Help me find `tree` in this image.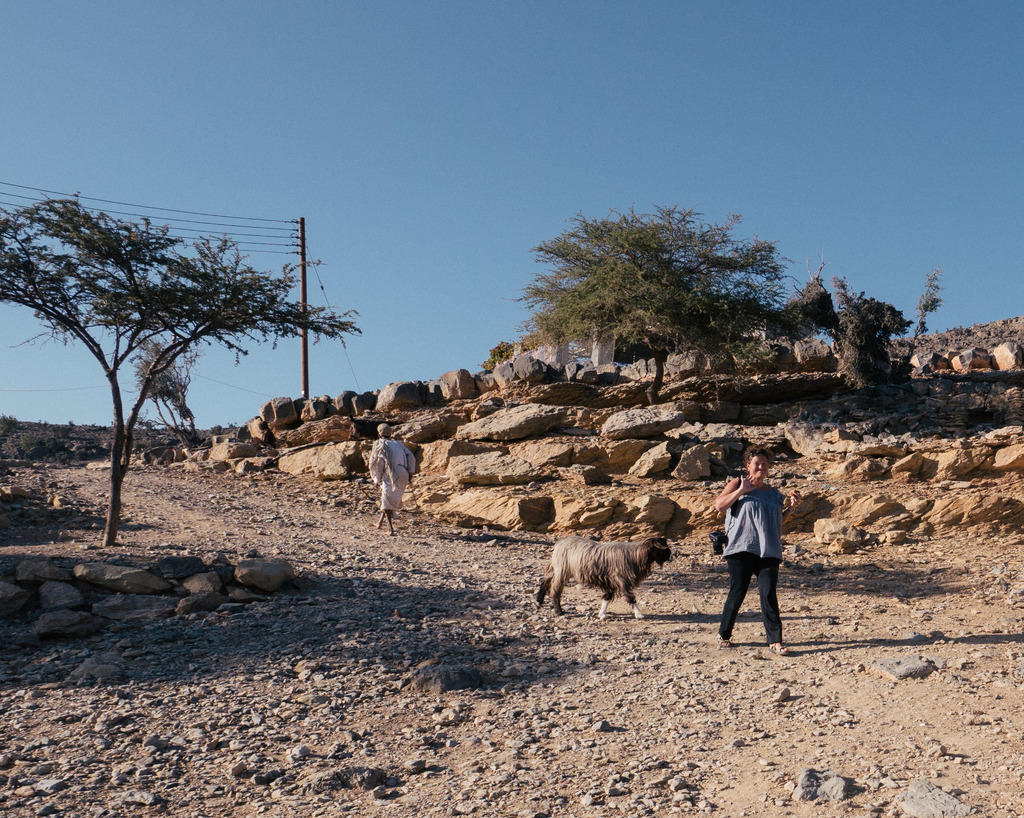
Found it: select_region(776, 246, 945, 386).
